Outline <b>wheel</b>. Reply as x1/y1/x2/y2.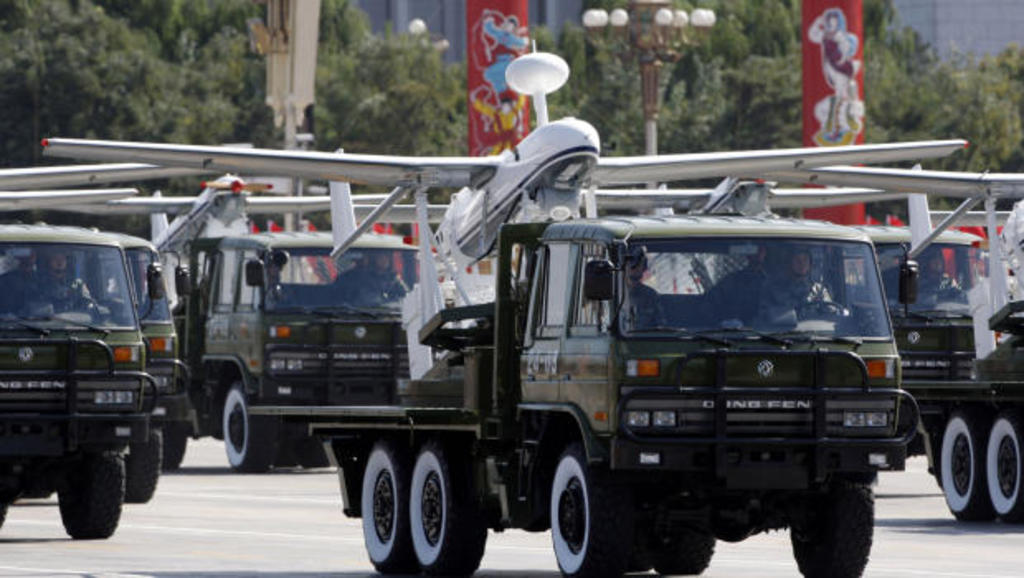
63/443/127/535.
